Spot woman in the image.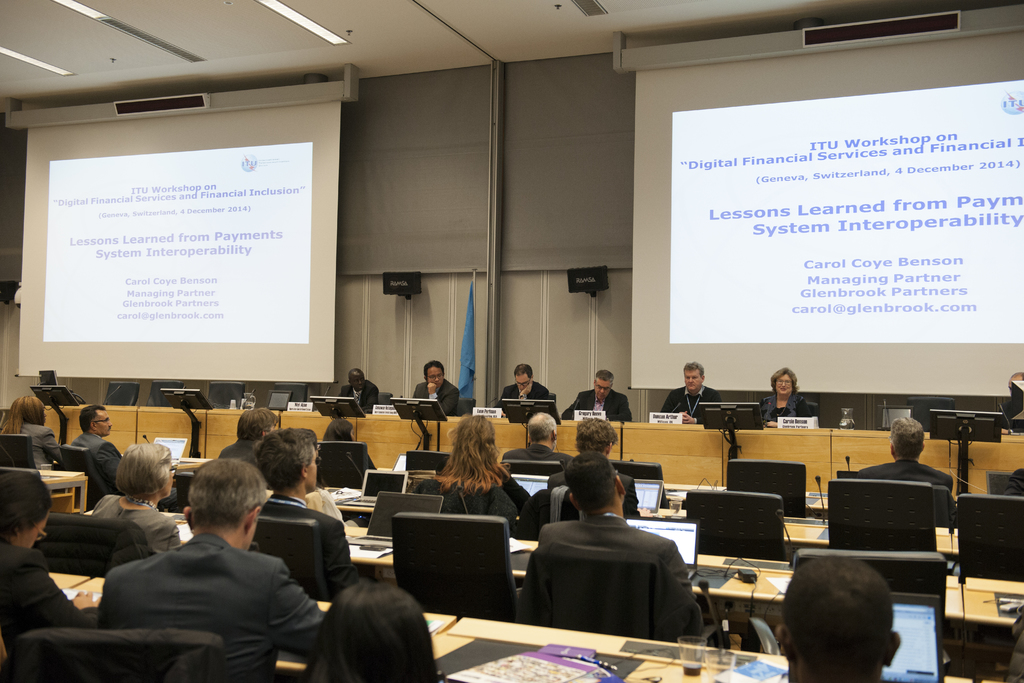
woman found at x1=743, y1=363, x2=826, y2=434.
